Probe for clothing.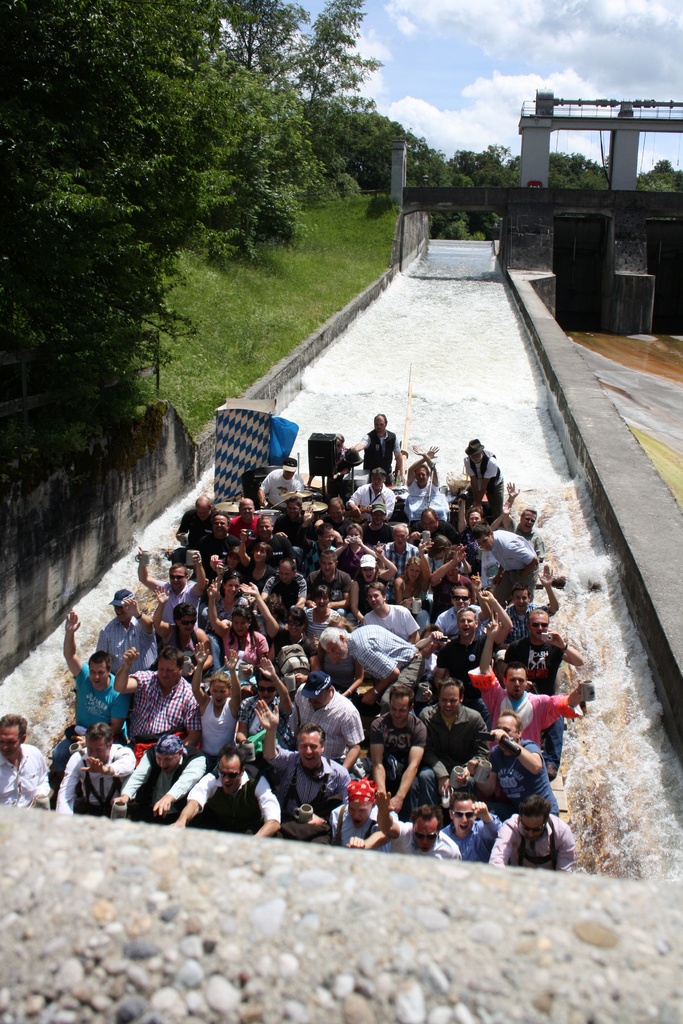
Probe result: <box>334,545,366,577</box>.
